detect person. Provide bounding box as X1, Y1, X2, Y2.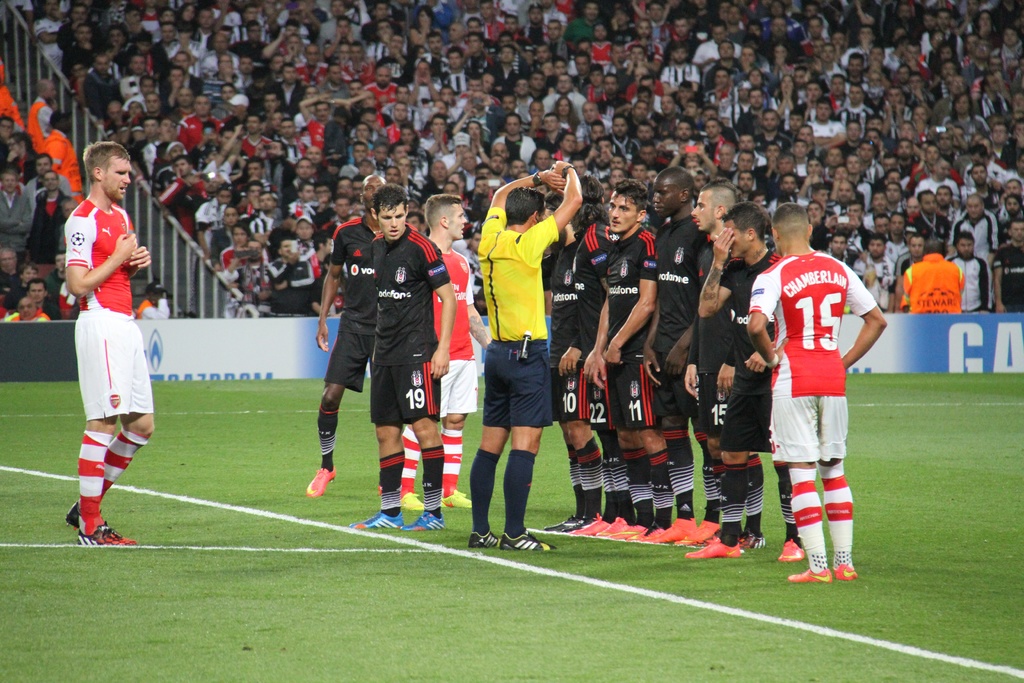
34, 102, 83, 203.
